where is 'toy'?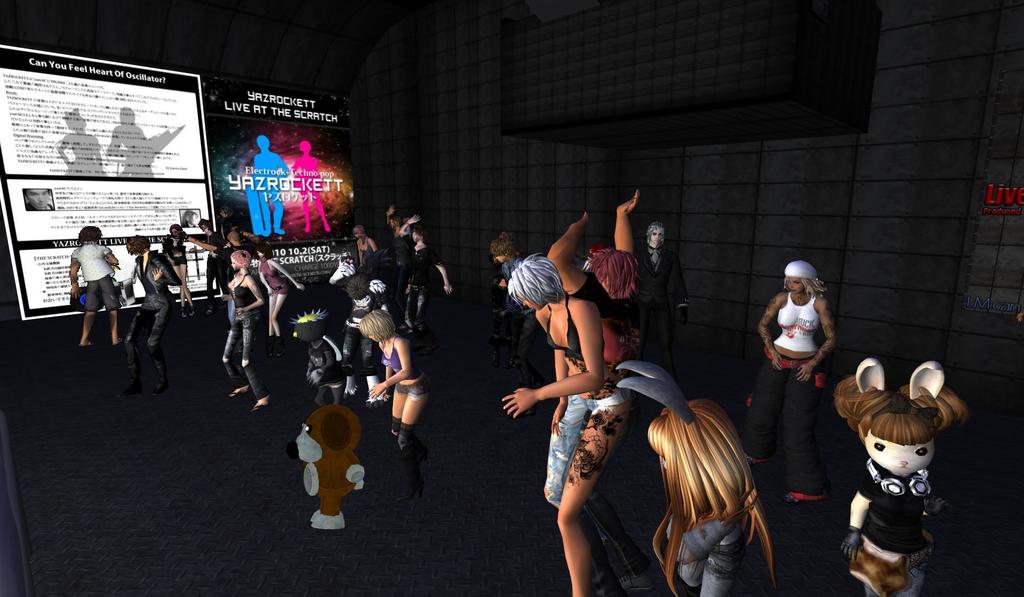
(left=627, top=222, right=689, bottom=290).
